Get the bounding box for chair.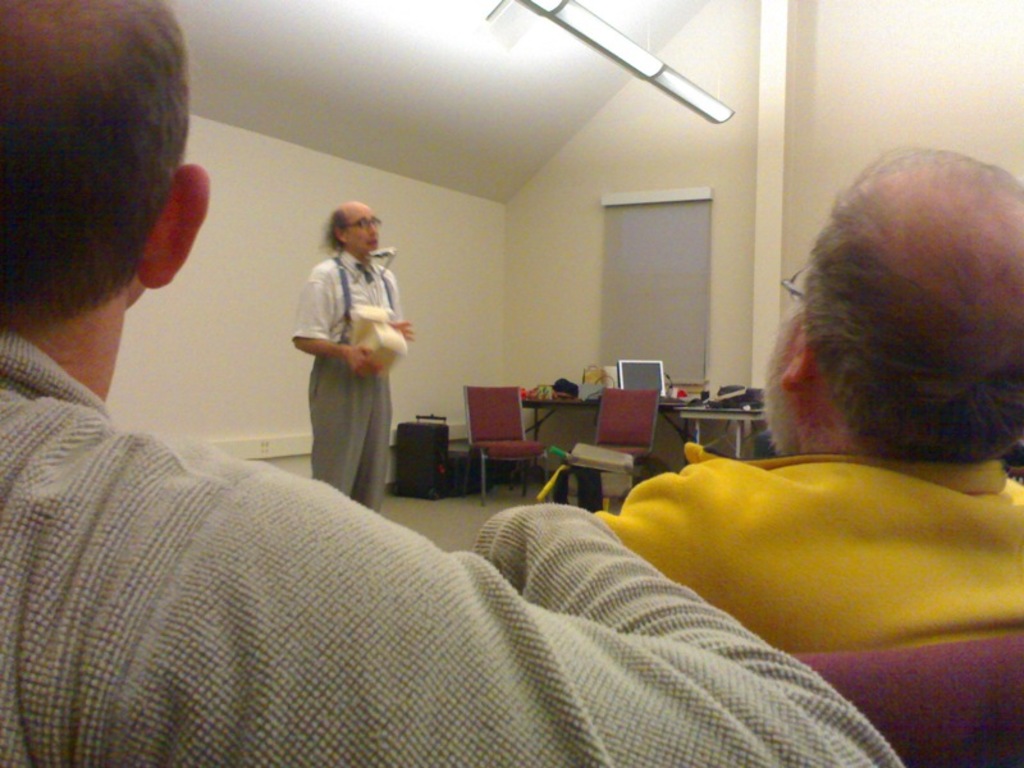
<region>470, 384, 543, 499</region>.
